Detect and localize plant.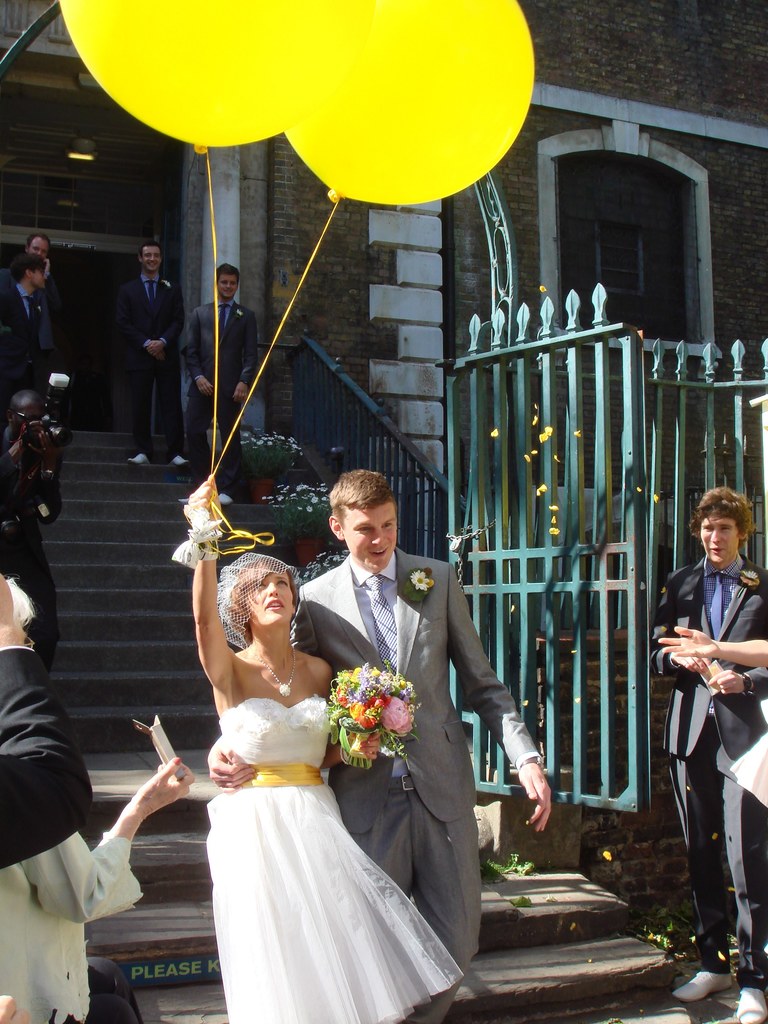
Localized at 472 850 541 885.
